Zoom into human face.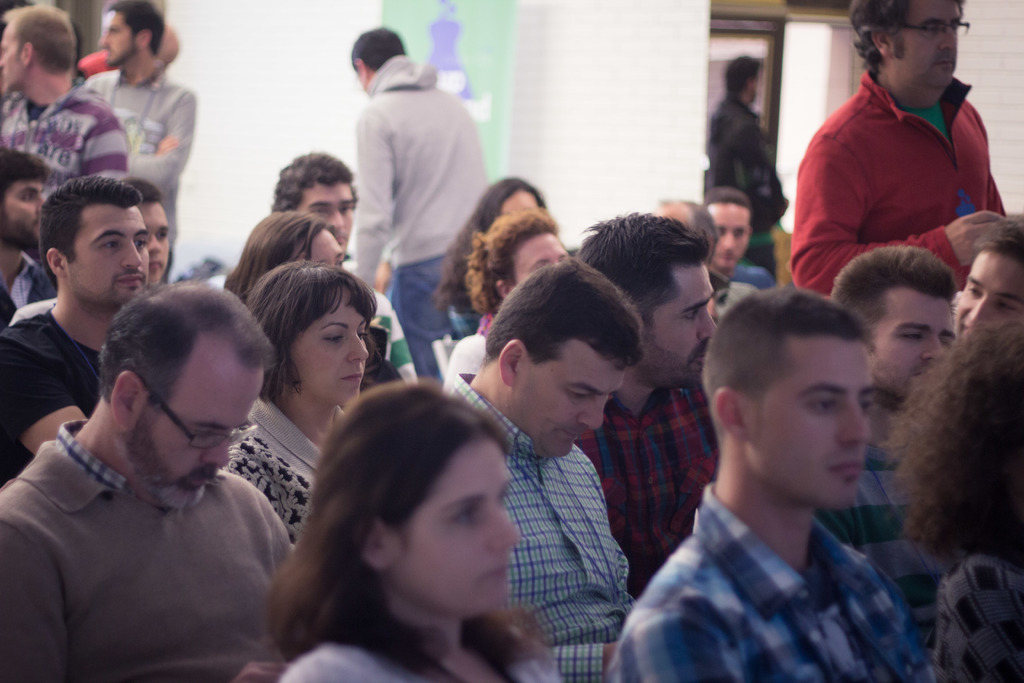
Zoom target: locate(101, 14, 136, 63).
